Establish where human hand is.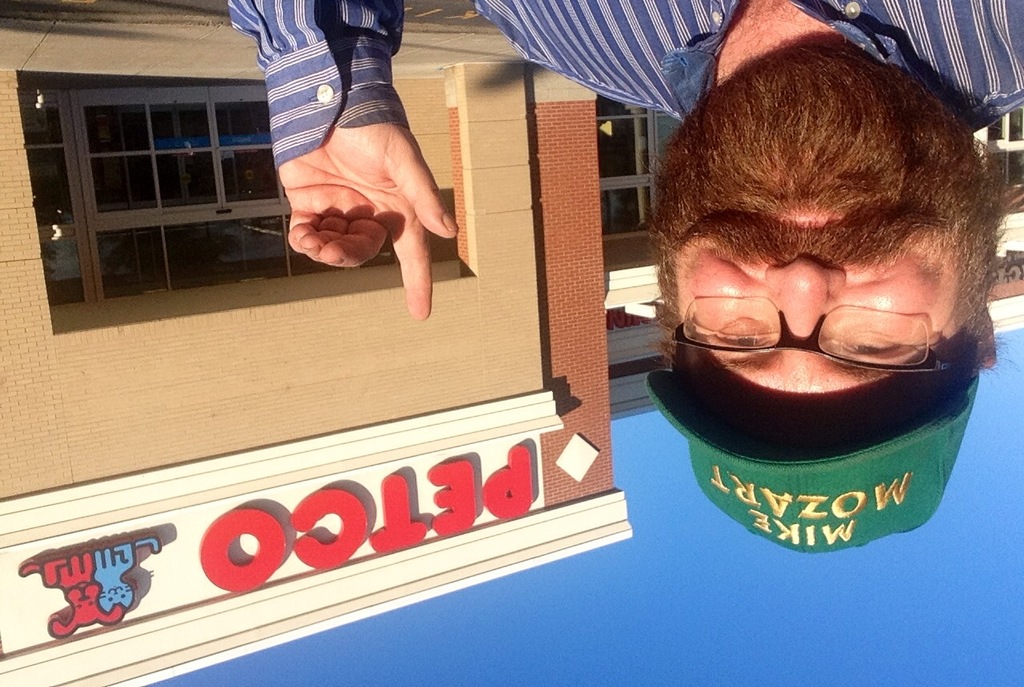
Established at (x1=283, y1=80, x2=452, y2=312).
